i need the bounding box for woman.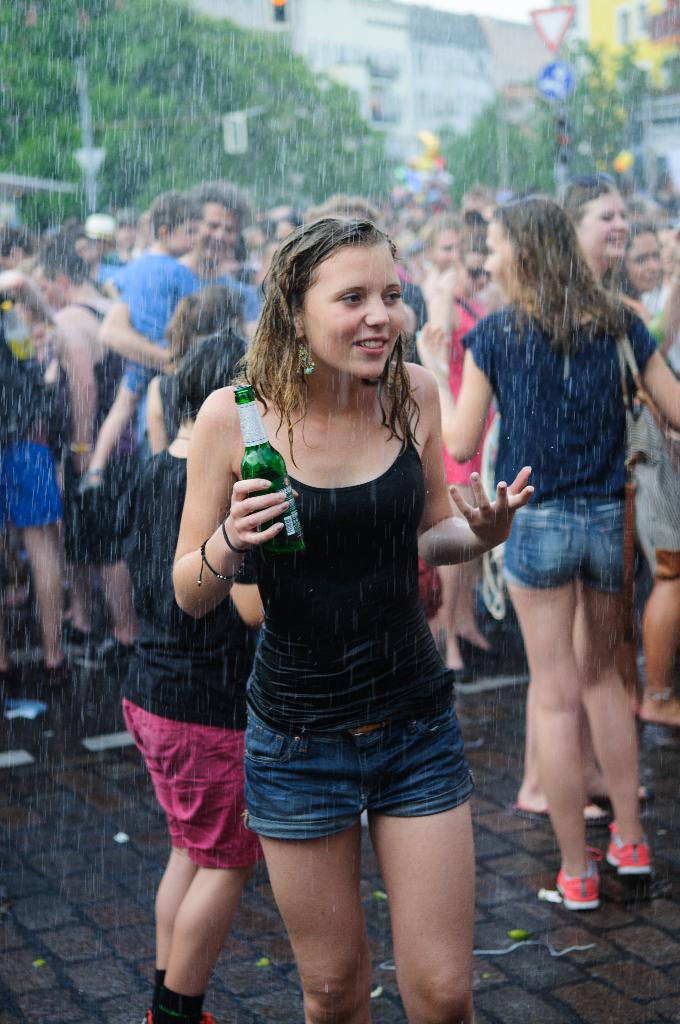
Here it is: pyautogui.locateOnScreen(168, 211, 544, 1022).
